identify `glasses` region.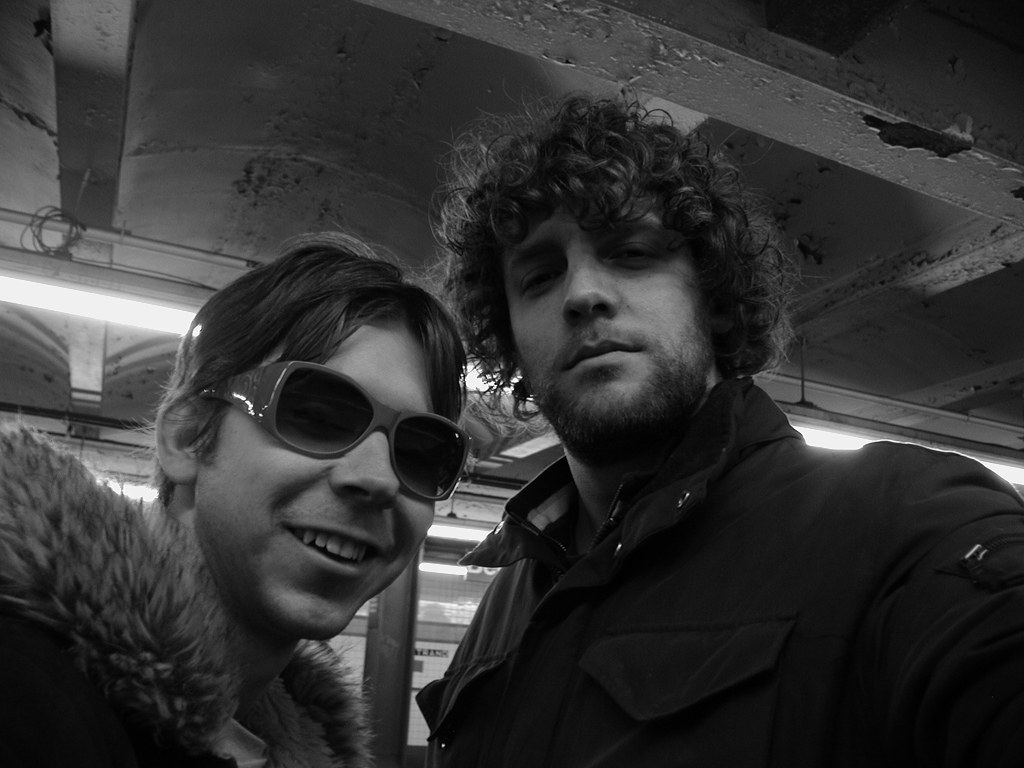
Region: BBox(176, 349, 464, 483).
